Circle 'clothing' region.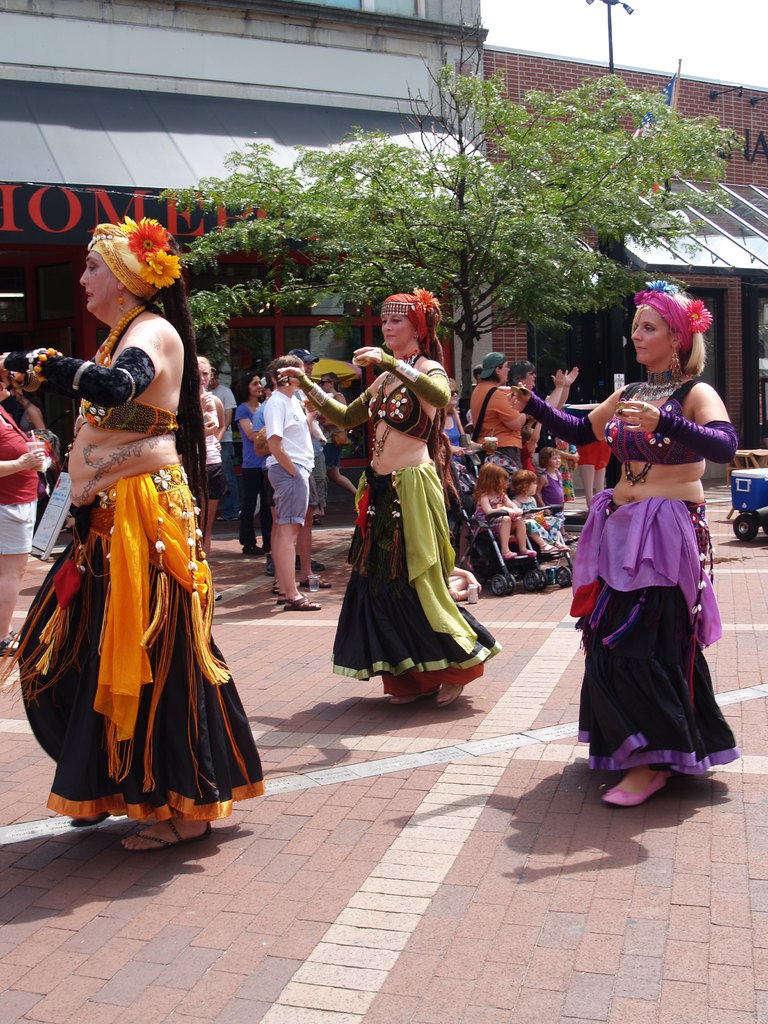
Region: [x1=313, y1=355, x2=509, y2=710].
